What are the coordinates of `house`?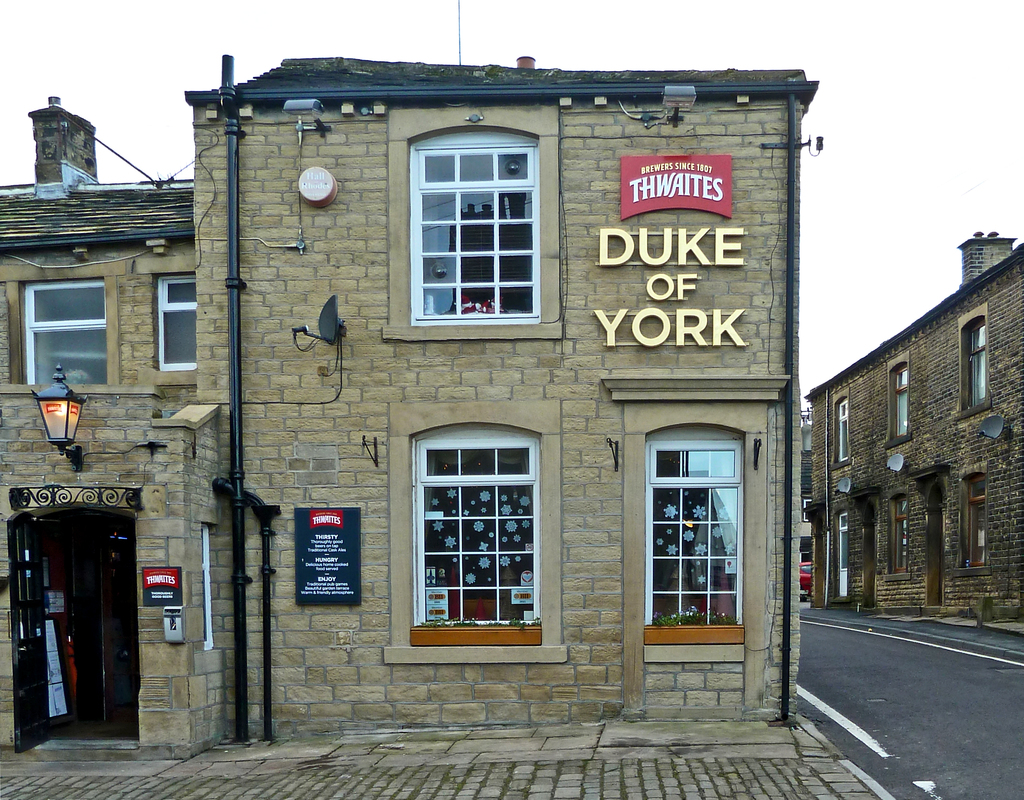
[x1=193, y1=49, x2=797, y2=731].
